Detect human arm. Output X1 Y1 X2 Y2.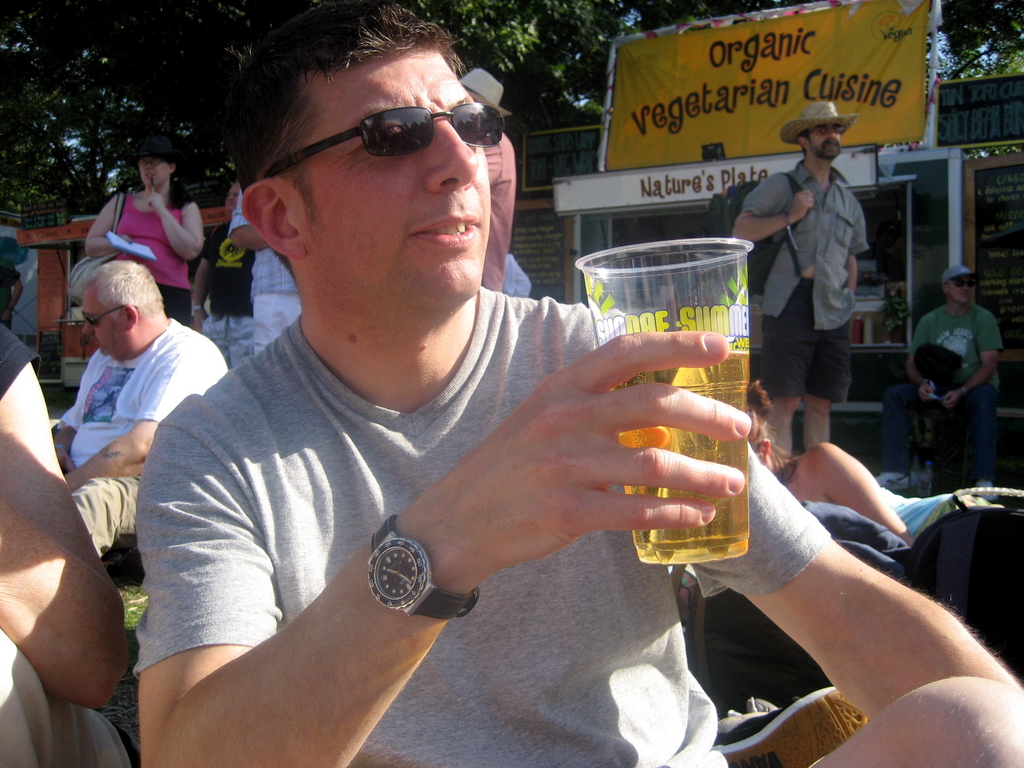
732 169 815 250.
